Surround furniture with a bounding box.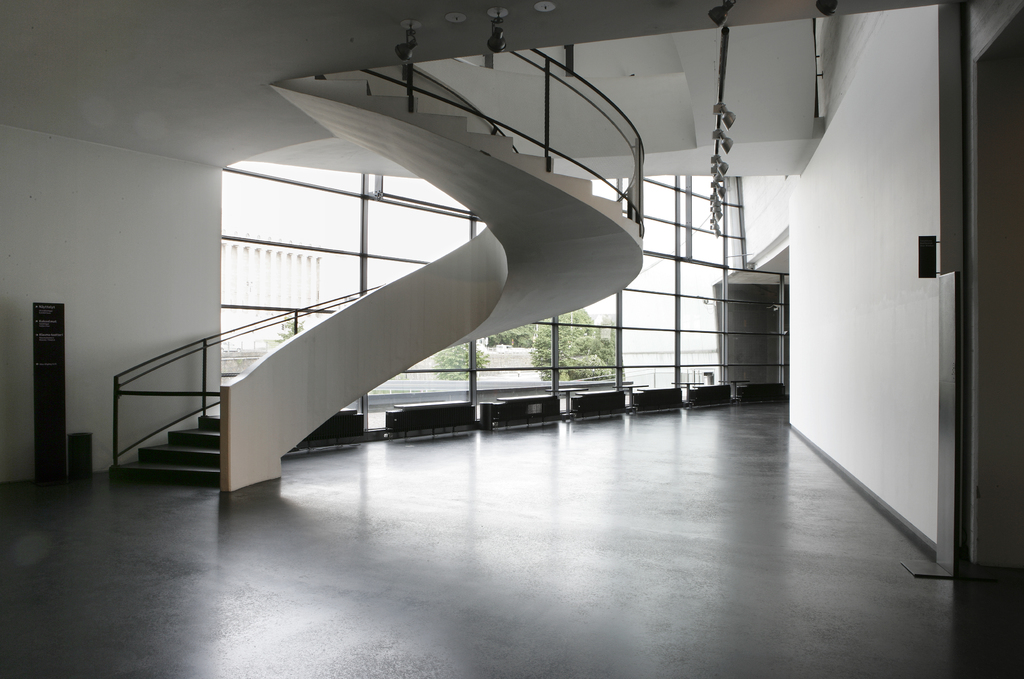
l=689, t=384, r=733, b=407.
